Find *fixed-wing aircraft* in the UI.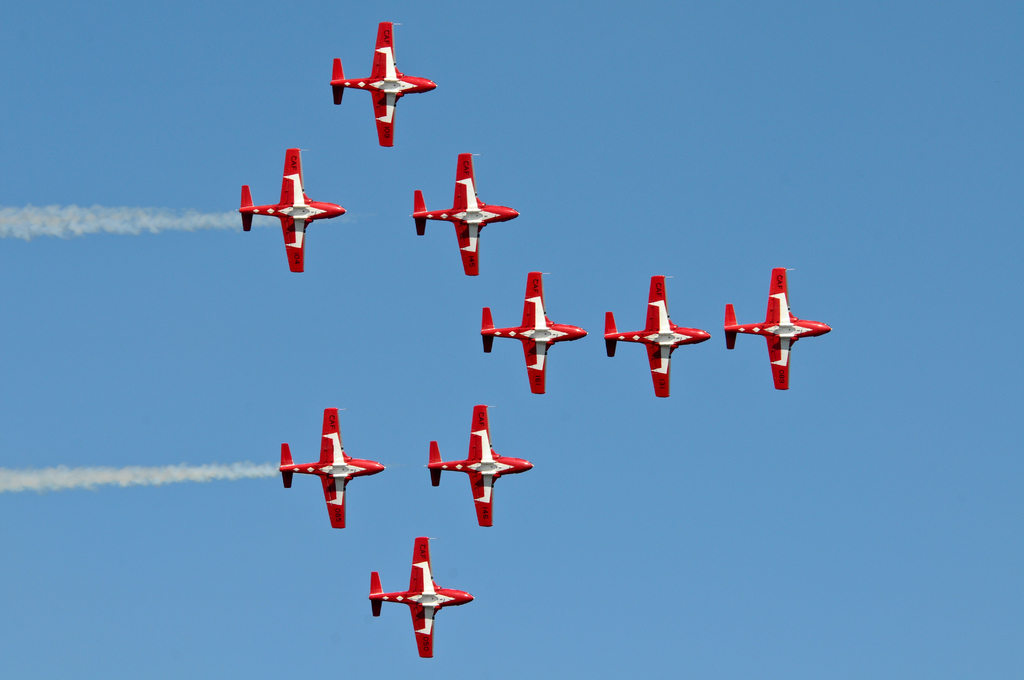
UI element at bbox(408, 155, 519, 277).
